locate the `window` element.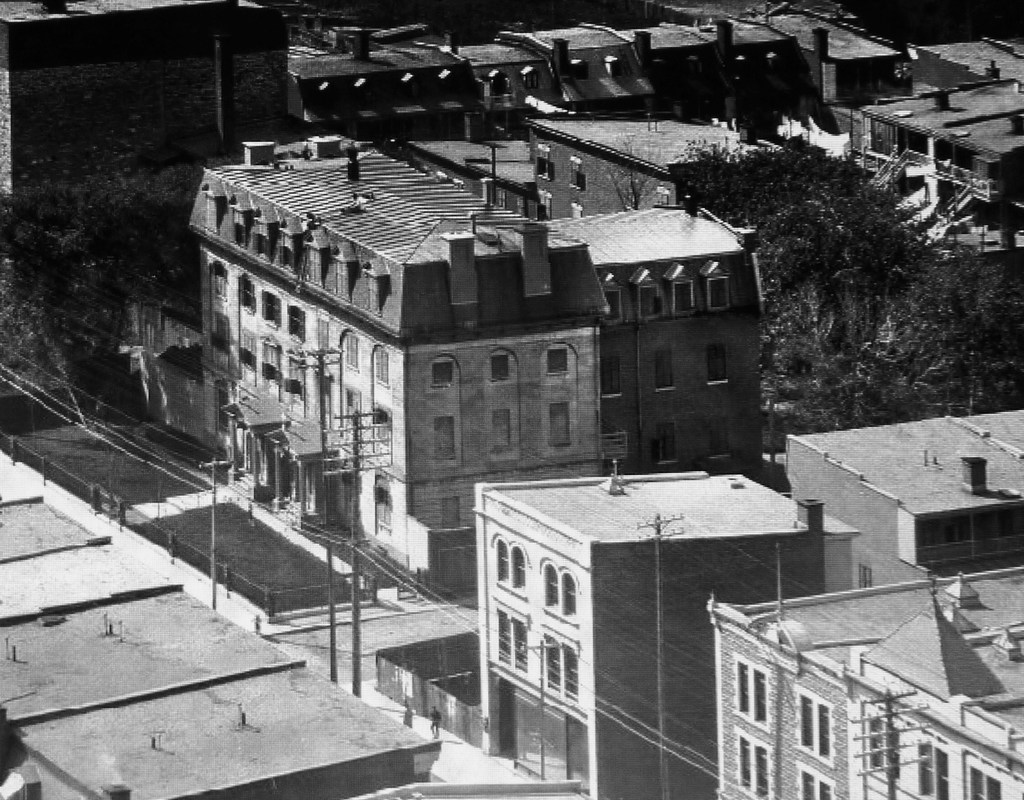
Element bbox: l=339, t=333, r=358, b=374.
